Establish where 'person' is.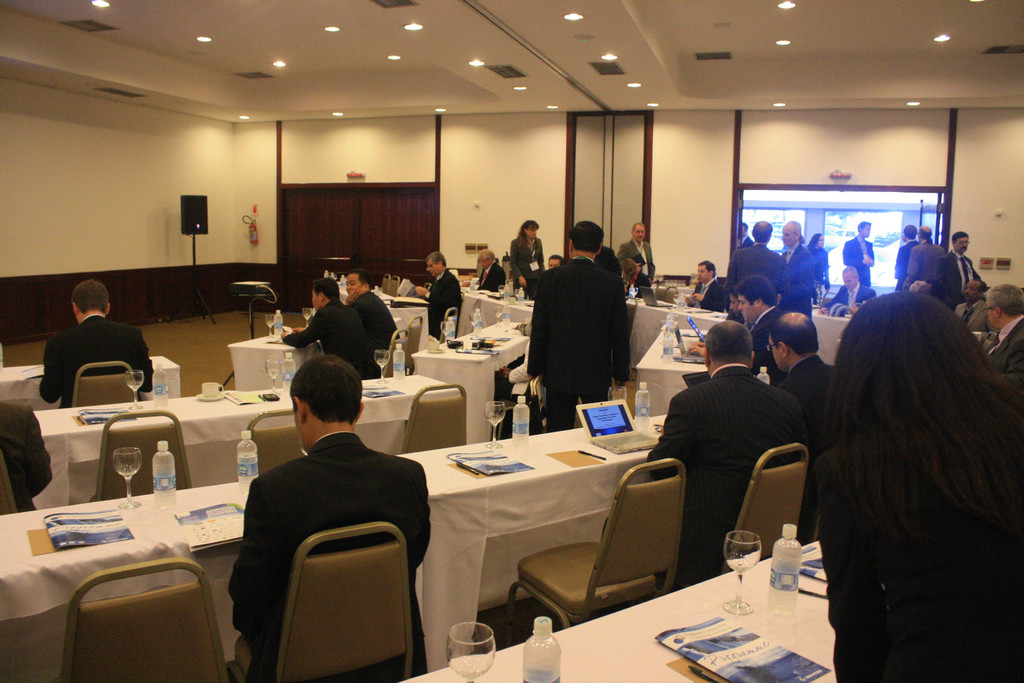
Established at box(226, 347, 429, 682).
